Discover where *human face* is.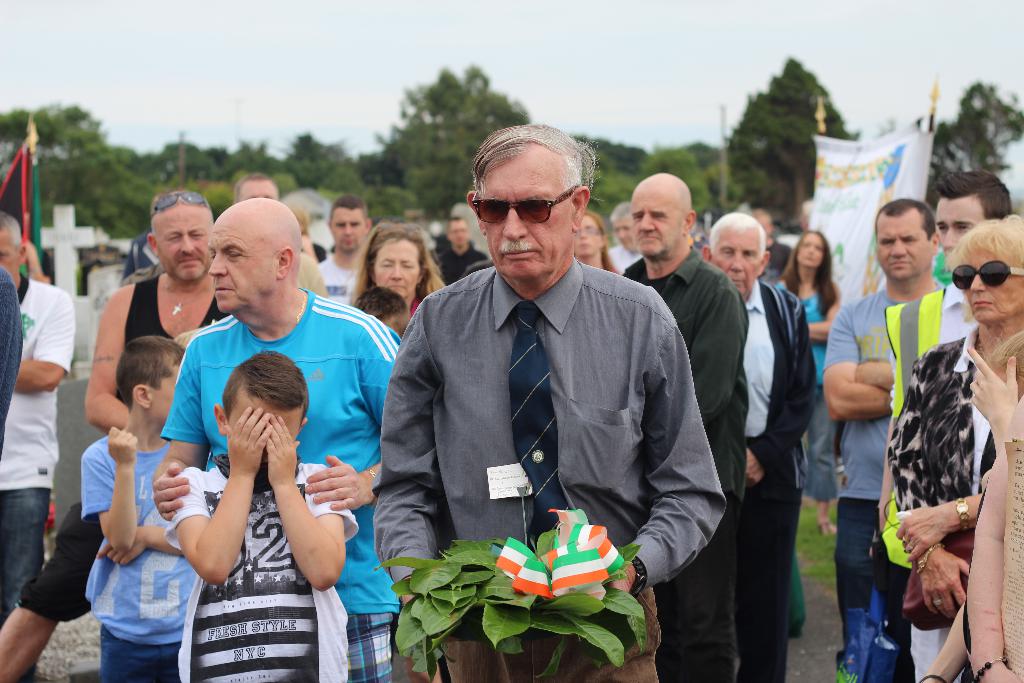
Discovered at <bbox>877, 209, 932, 277</bbox>.
